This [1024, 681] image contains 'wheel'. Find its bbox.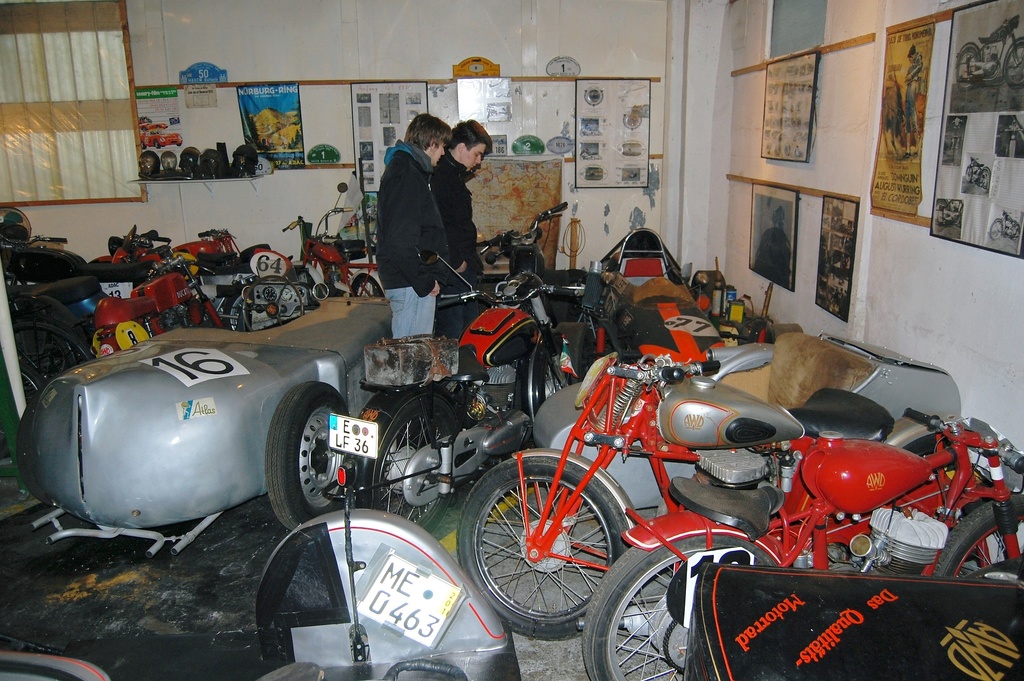
<region>932, 494, 1023, 579</region>.
